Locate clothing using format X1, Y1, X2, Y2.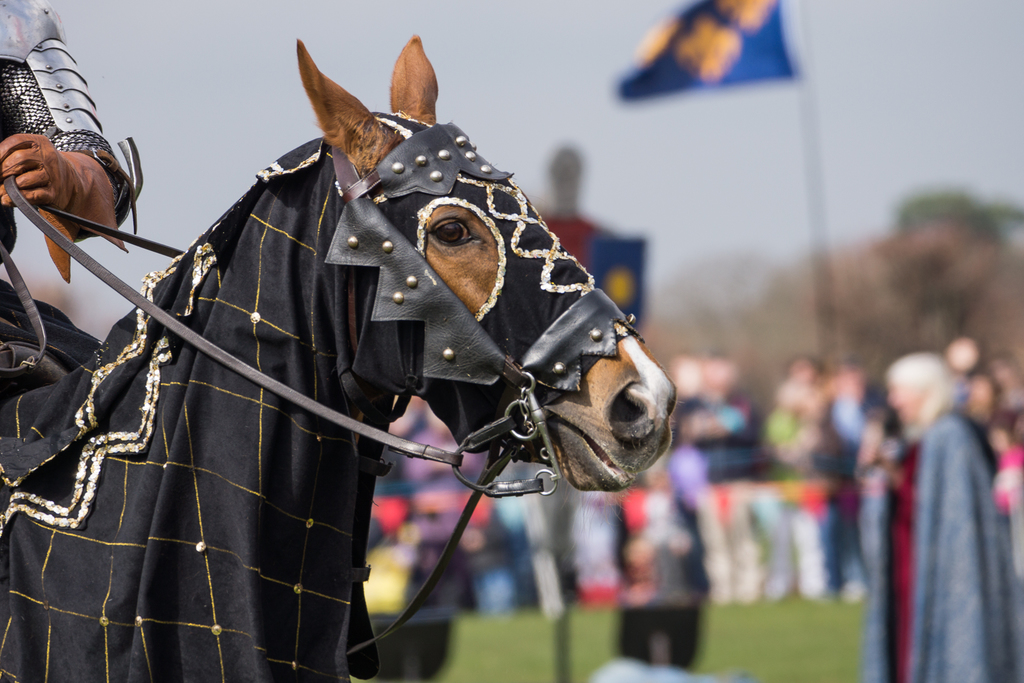
0, 0, 136, 262.
